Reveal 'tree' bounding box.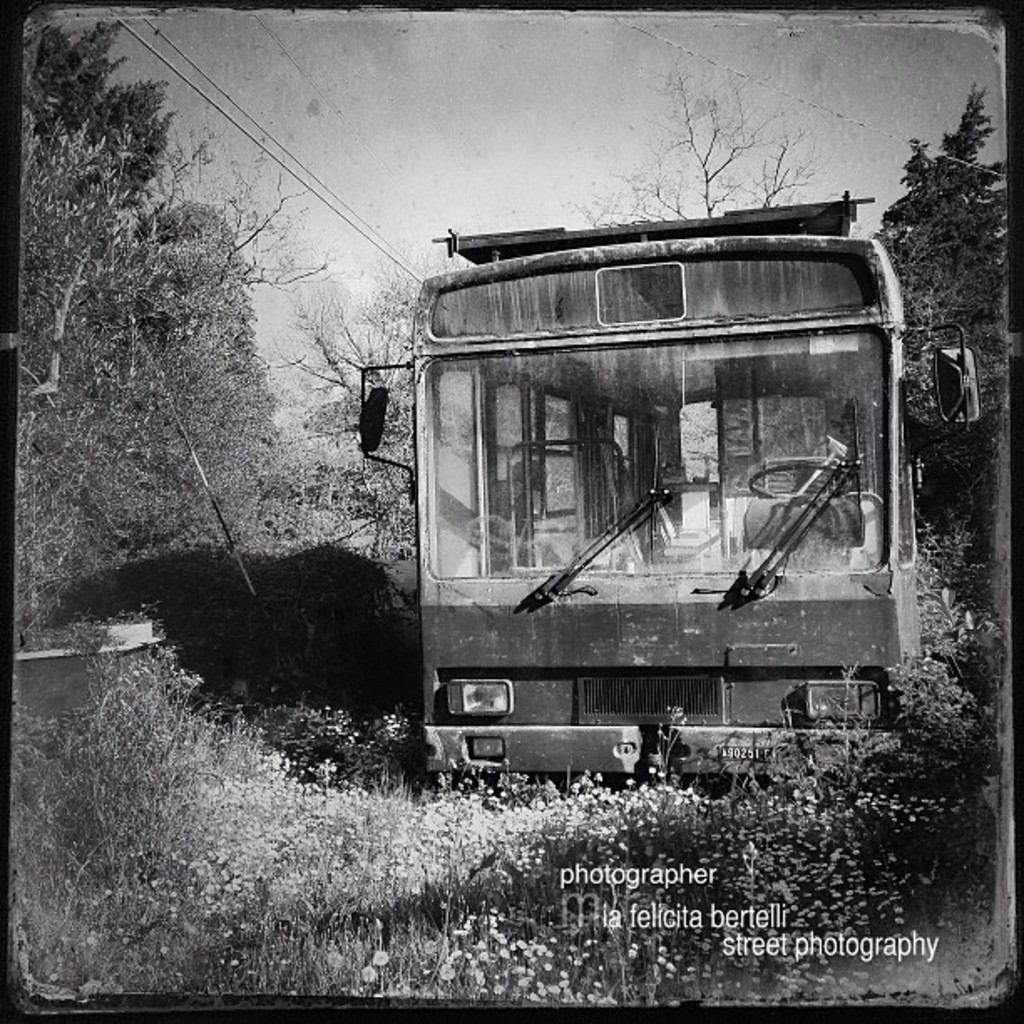
Revealed: <bbox>848, 60, 1022, 430</bbox>.
